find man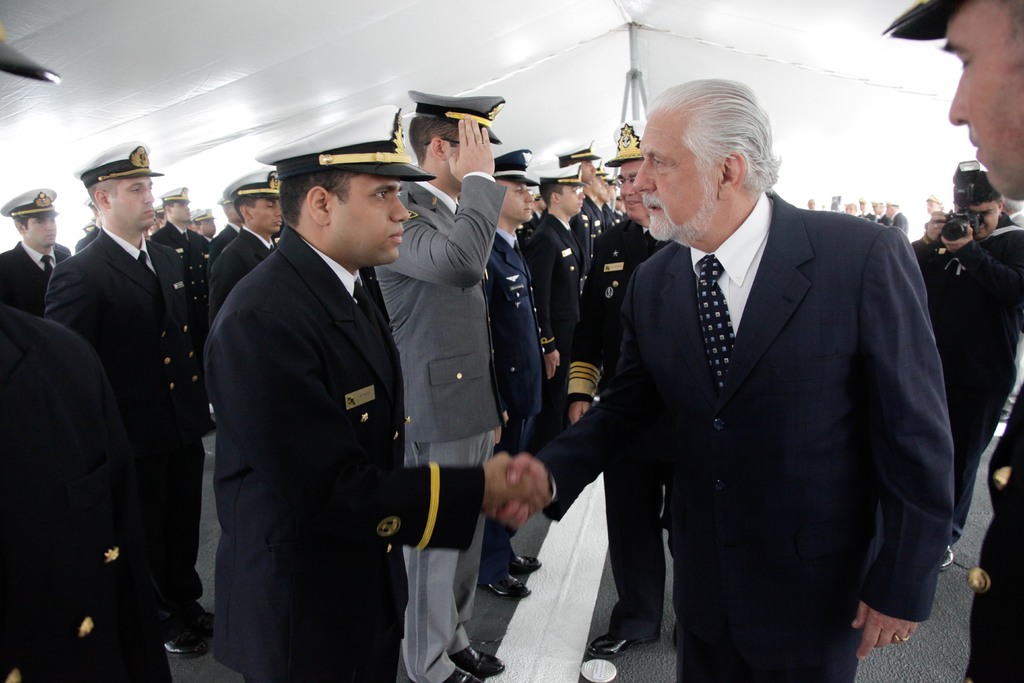
bbox=[0, 186, 68, 320]
